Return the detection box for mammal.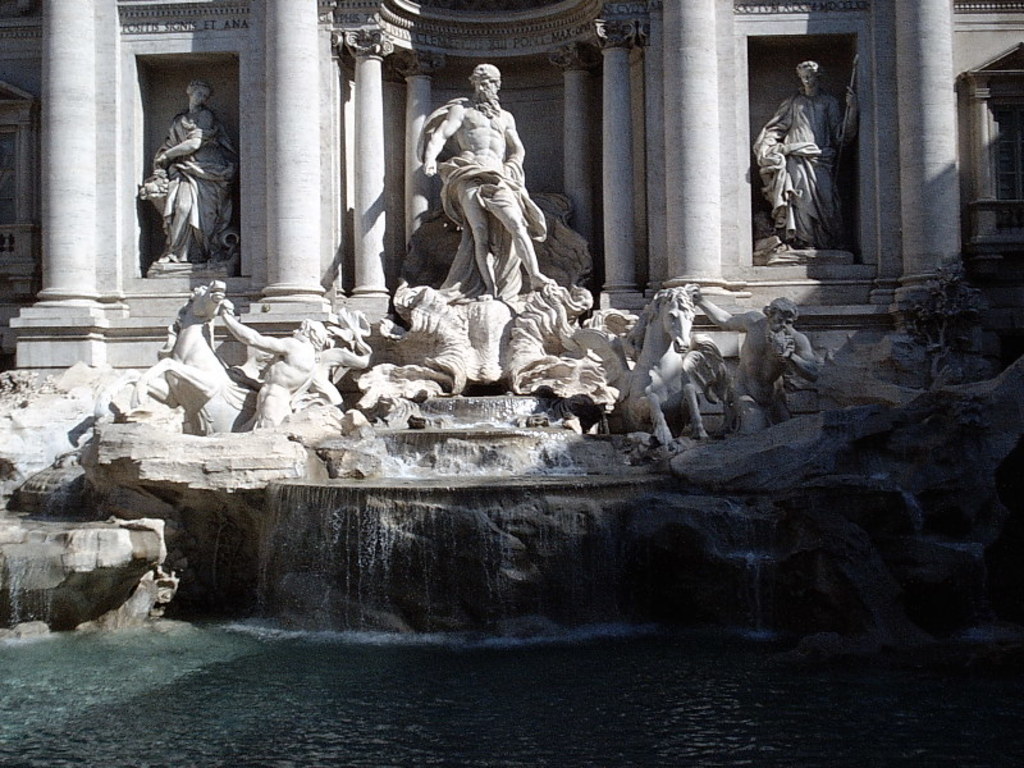
detection(221, 296, 329, 429).
